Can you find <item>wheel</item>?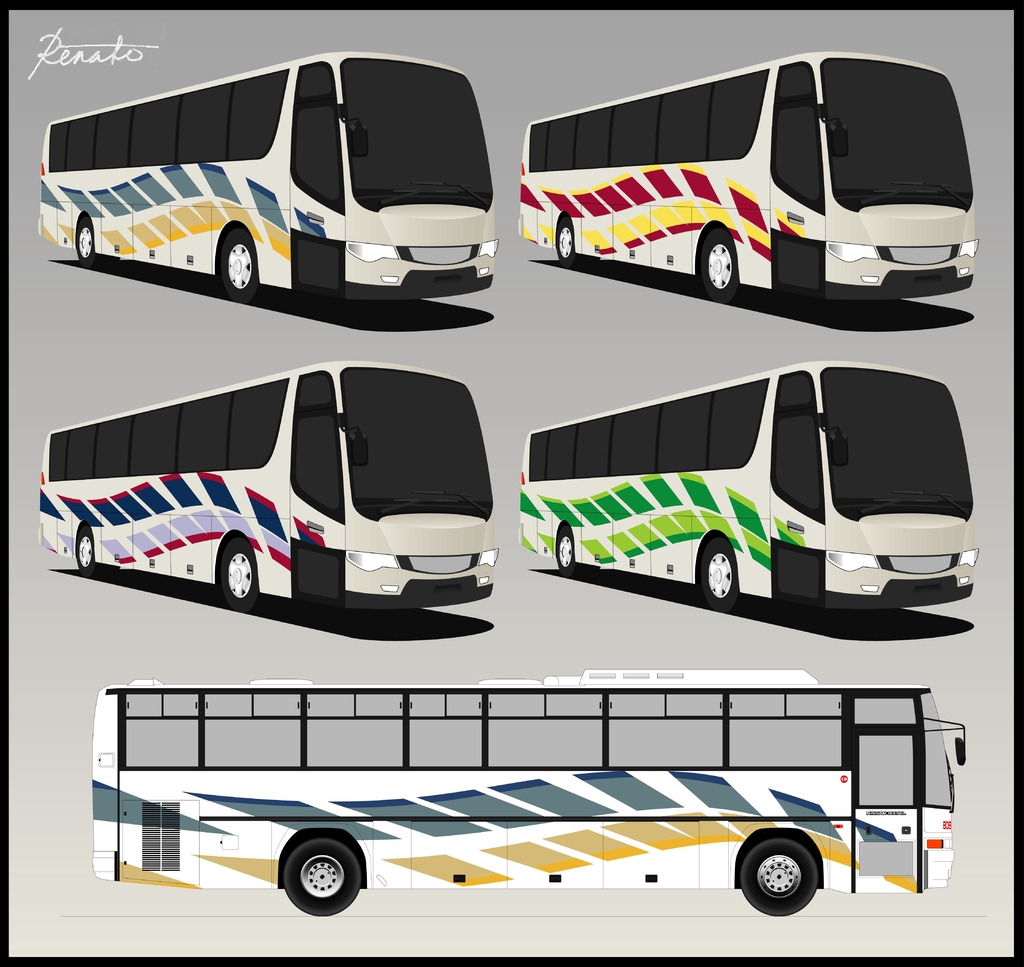
Yes, bounding box: <bbox>217, 232, 260, 307</bbox>.
